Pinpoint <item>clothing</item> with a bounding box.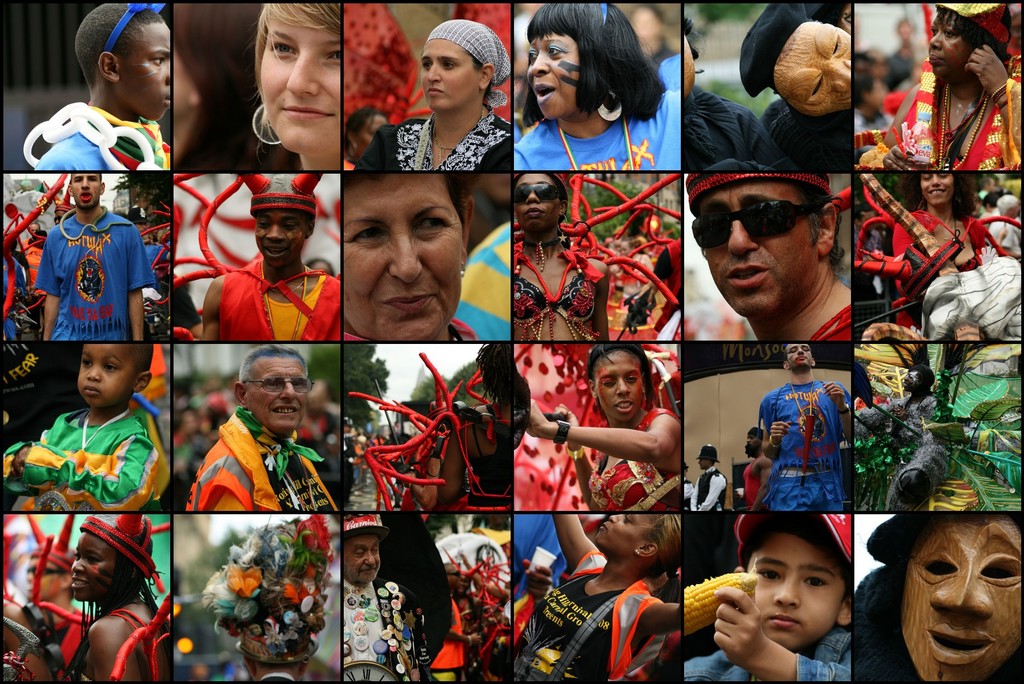
BBox(755, 375, 856, 530).
